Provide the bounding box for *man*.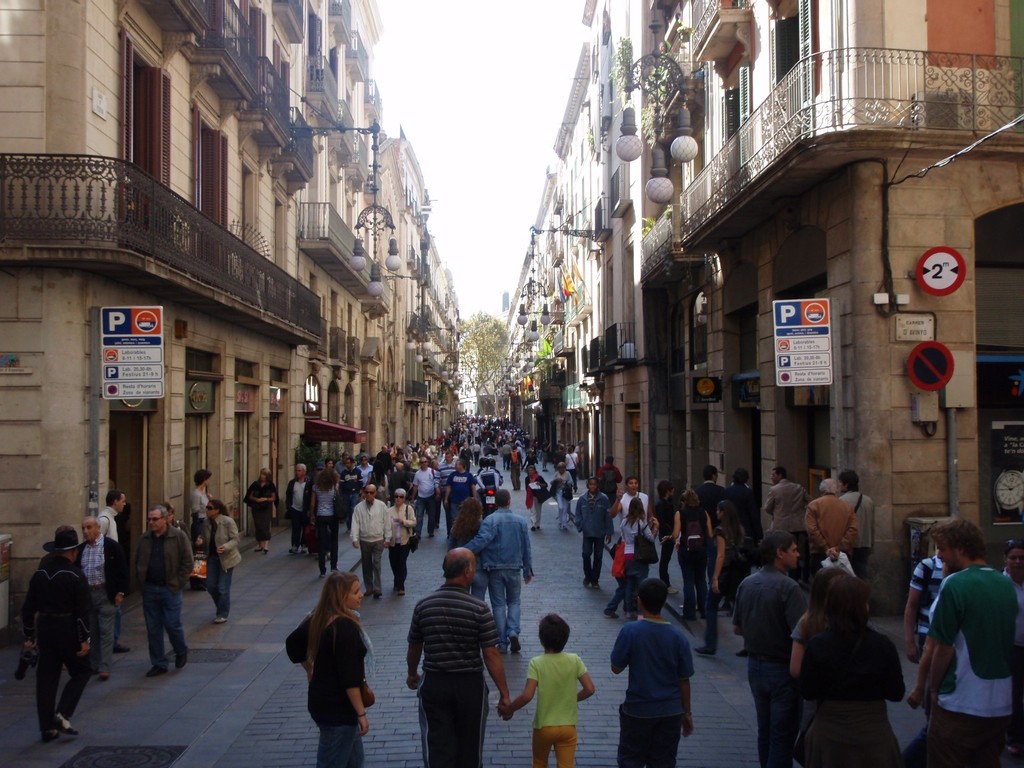
{"left": 443, "top": 456, "right": 477, "bottom": 531}.
